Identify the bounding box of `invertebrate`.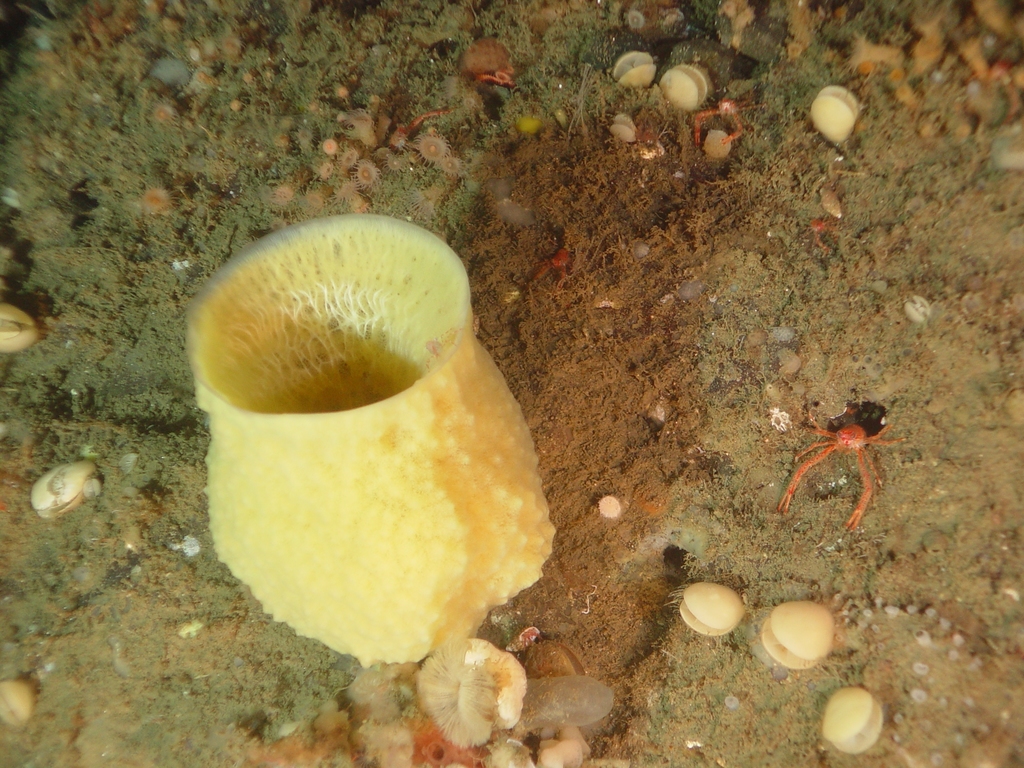
(x1=185, y1=205, x2=559, y2=749).
